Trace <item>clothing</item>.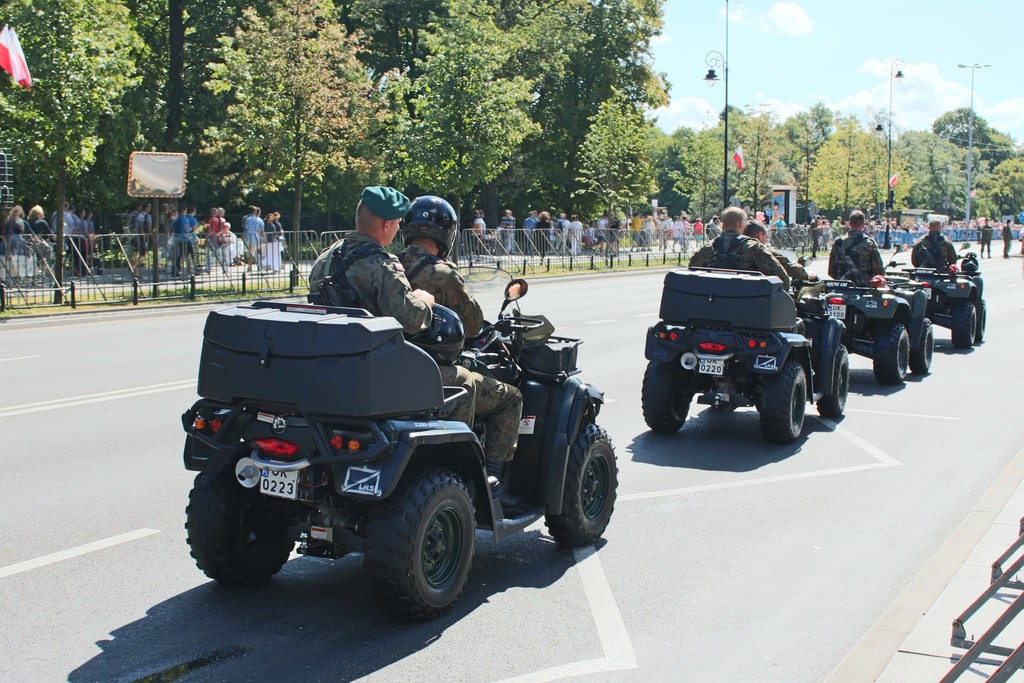
Traced to <bbox>245, 215, 259, 257</bbox>.
